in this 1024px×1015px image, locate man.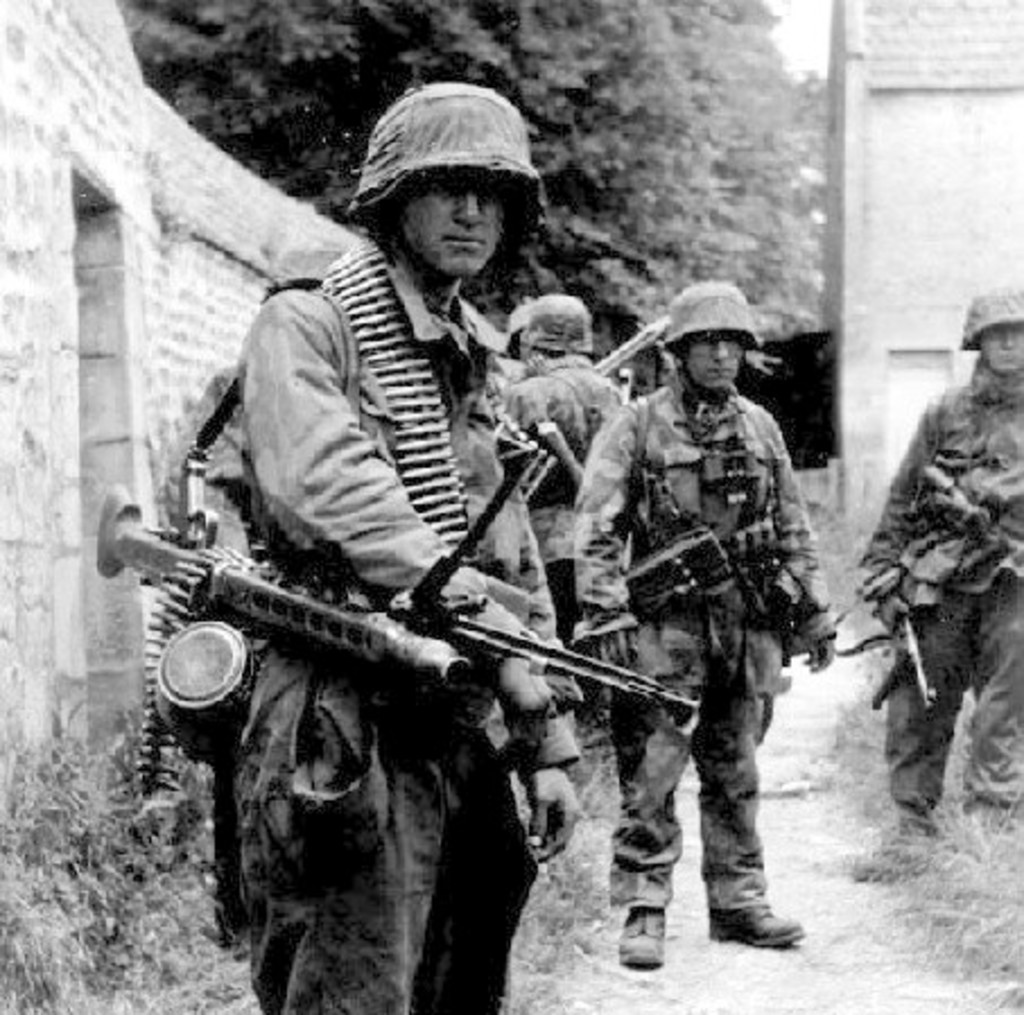
Bounding box: 224, 77, 592, 1013.
